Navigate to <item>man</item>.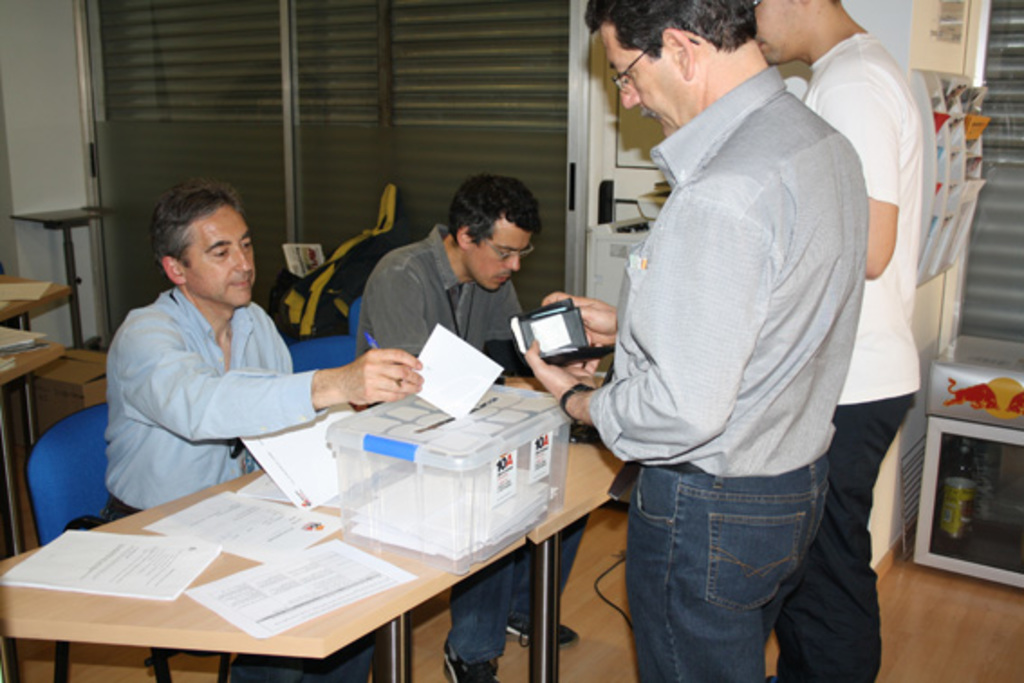
Navigation target: bbox(354, 177, 578, 681).
